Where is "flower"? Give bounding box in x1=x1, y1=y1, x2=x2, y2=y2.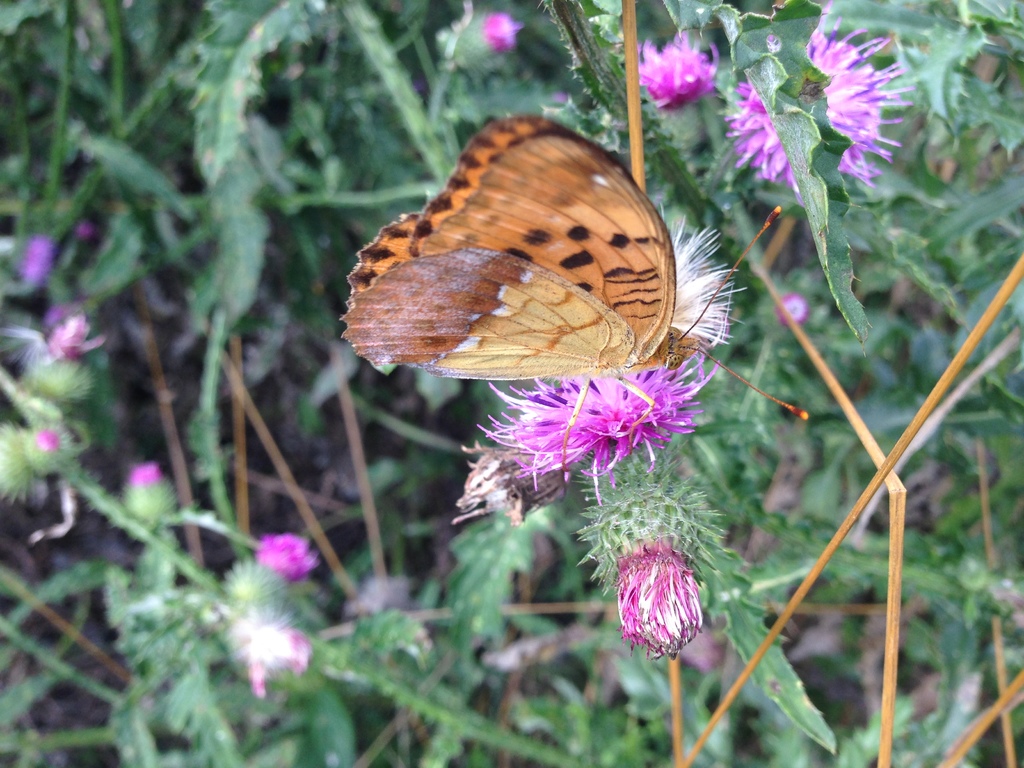
x1=6, y1=309, x2=109, y2=372.
